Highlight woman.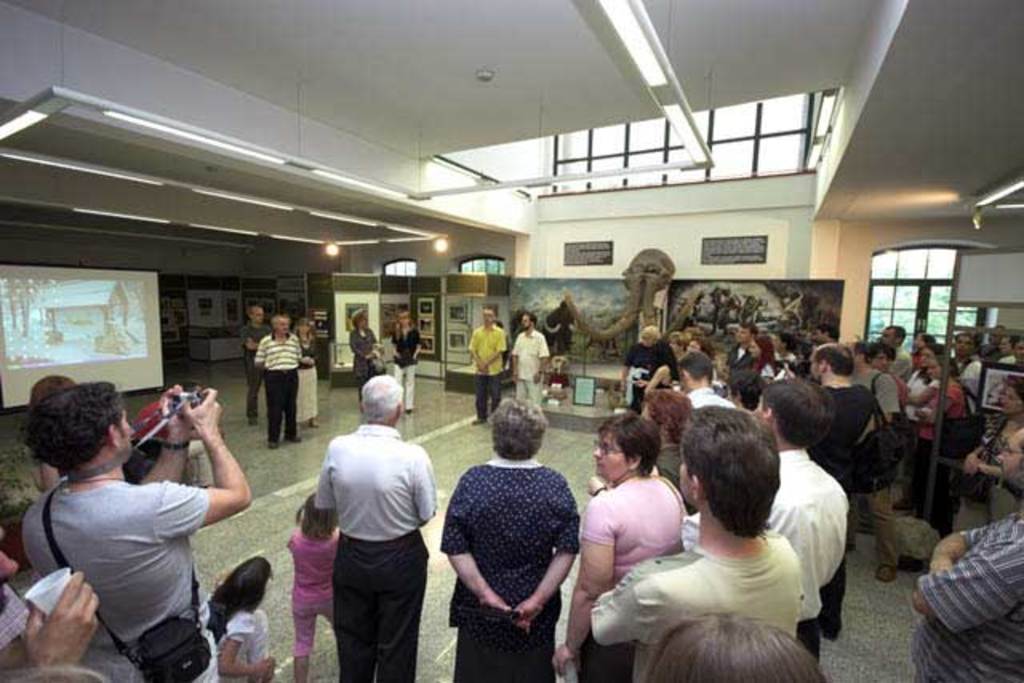
Highlighted region: 638, 390, 701, 513.
